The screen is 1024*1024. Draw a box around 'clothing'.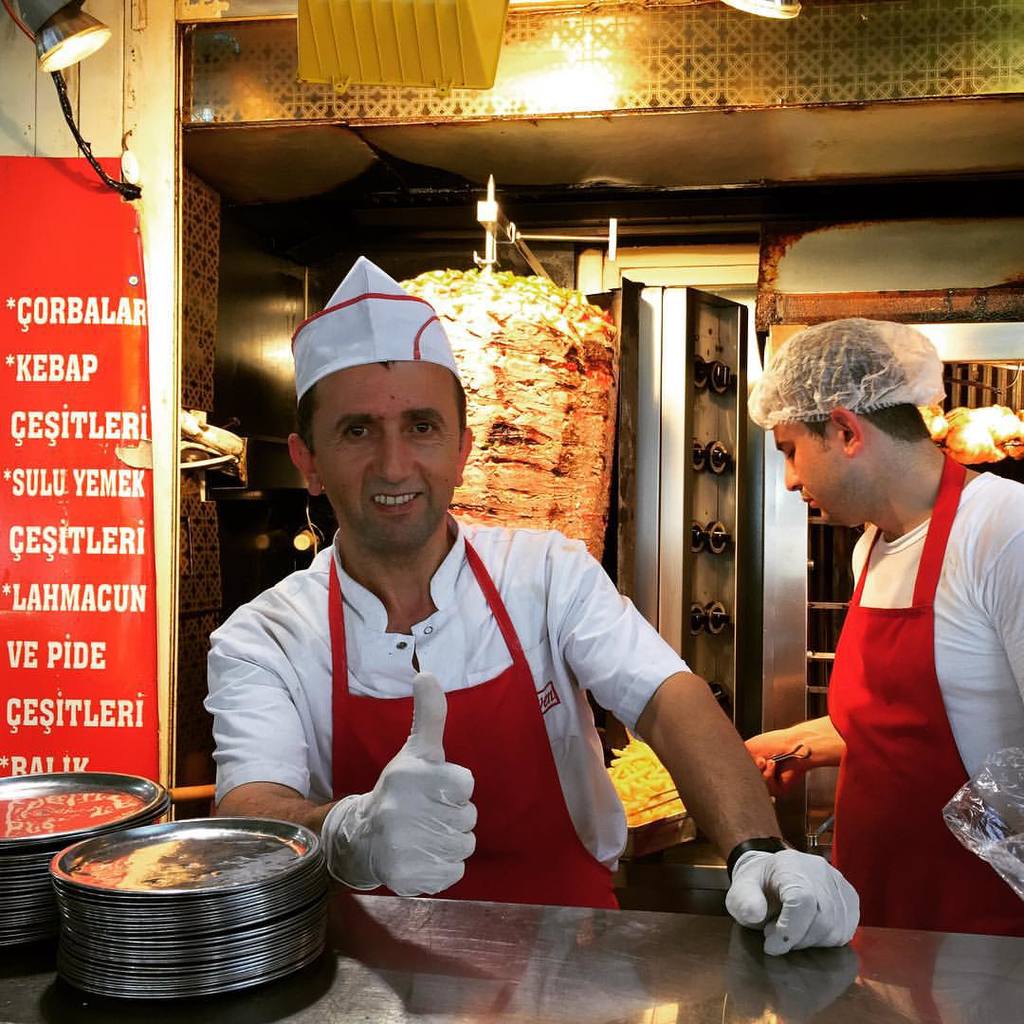
pyautogui.locateOnScreen(814, 434, 995, 929).
